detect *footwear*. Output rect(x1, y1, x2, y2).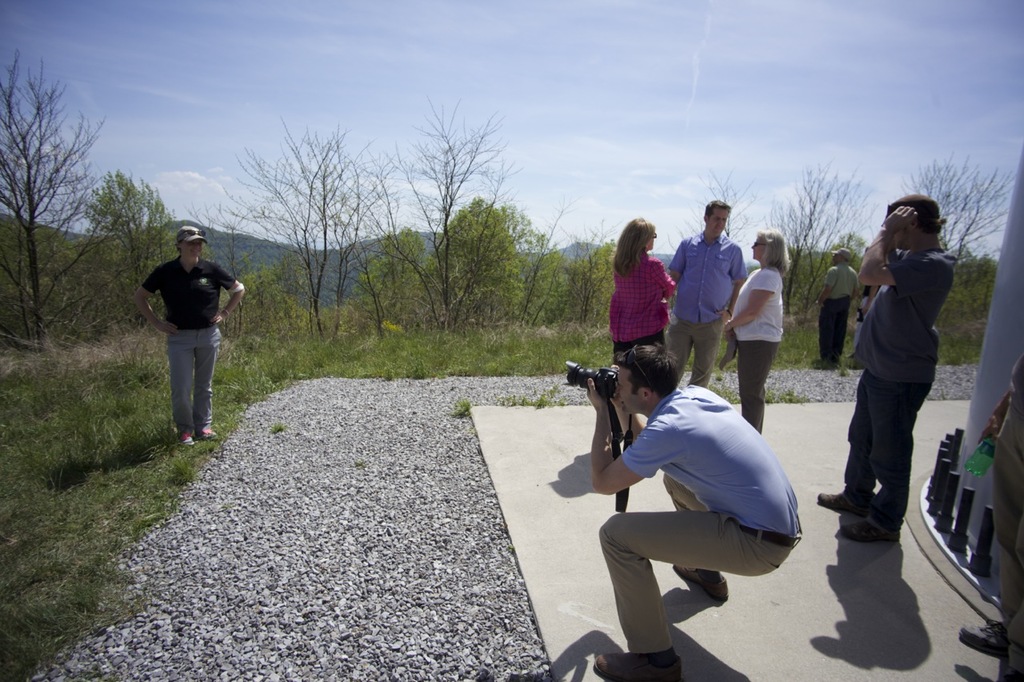
rect(672, 563, 727, 602).
